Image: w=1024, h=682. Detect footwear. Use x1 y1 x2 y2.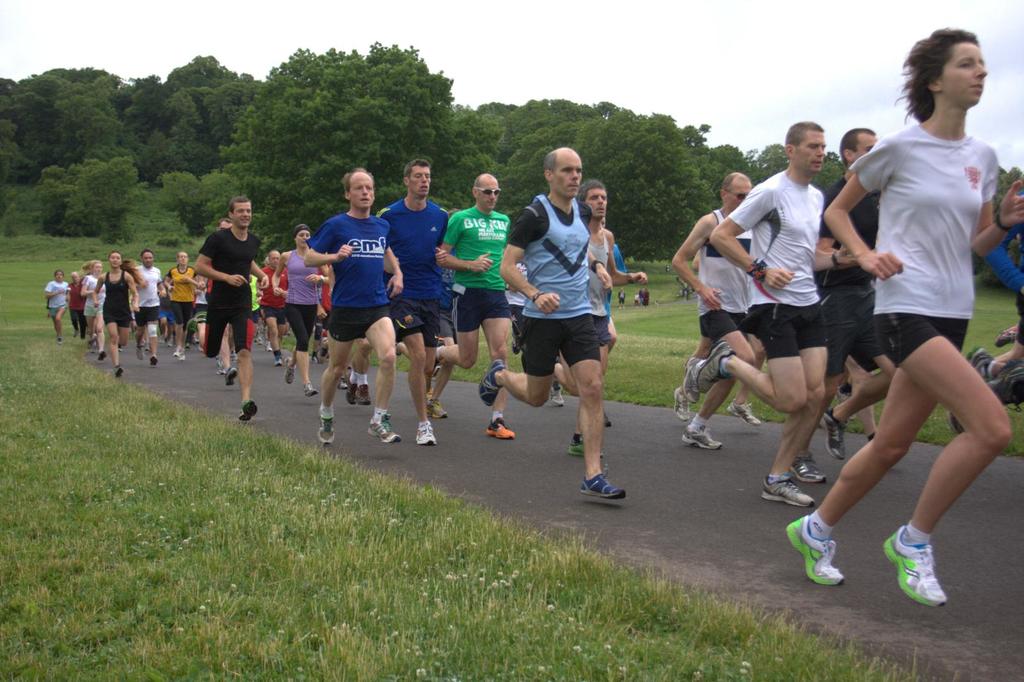
548 379 564 409.
